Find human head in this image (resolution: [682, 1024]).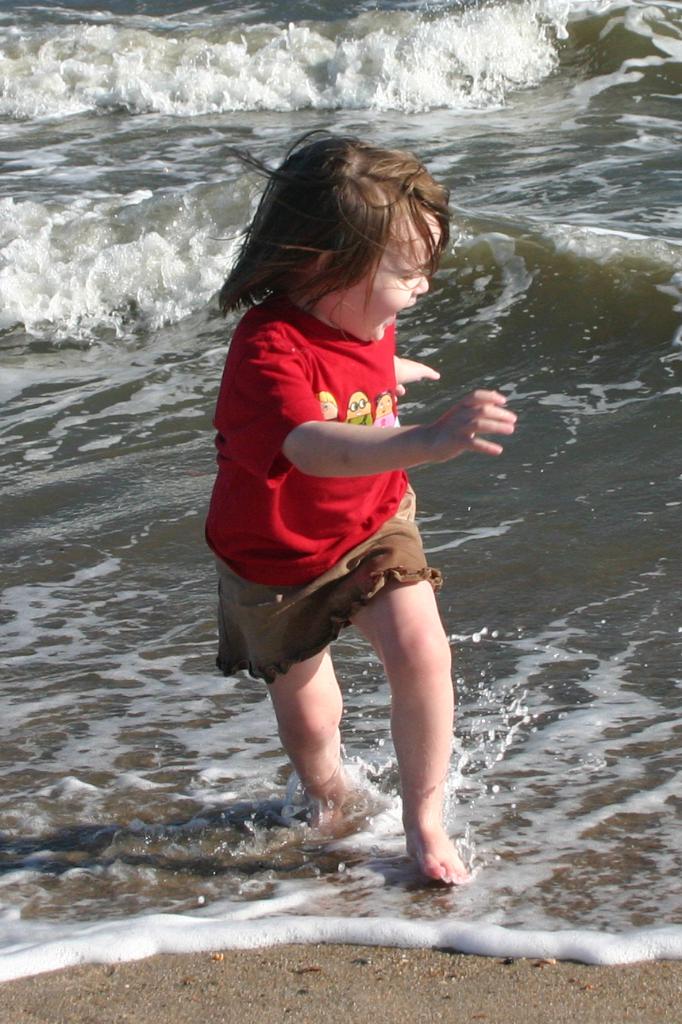
bbox(216, 140, 474, 368).
